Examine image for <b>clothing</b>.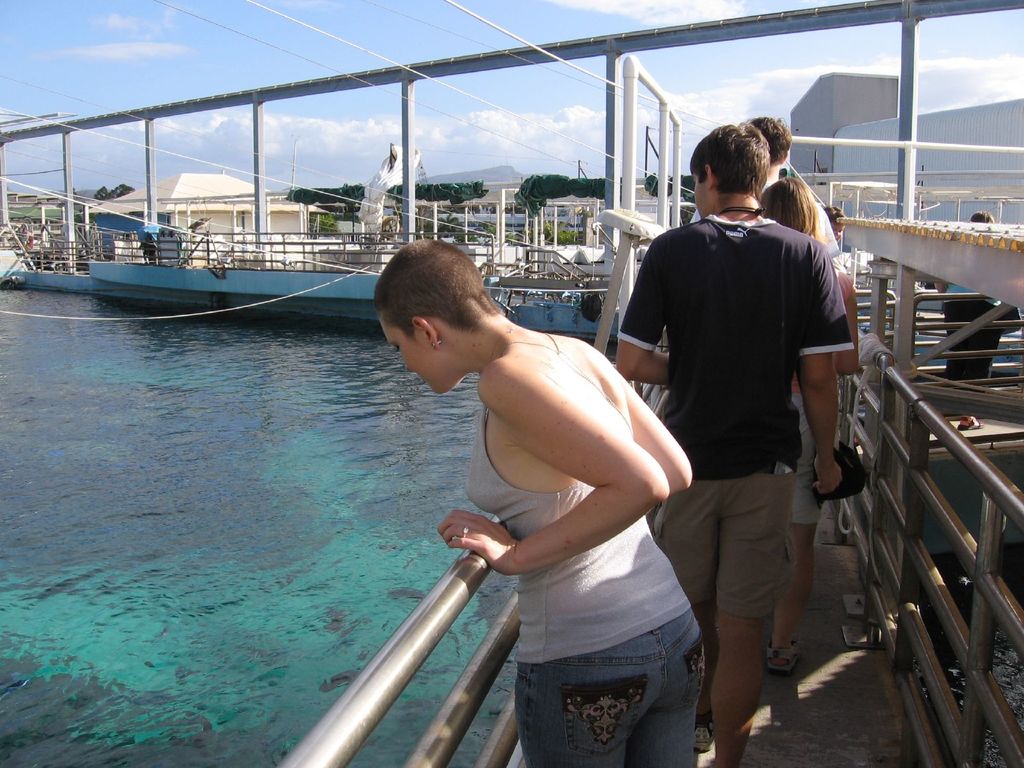
Examination result: 788:373:833:533.
